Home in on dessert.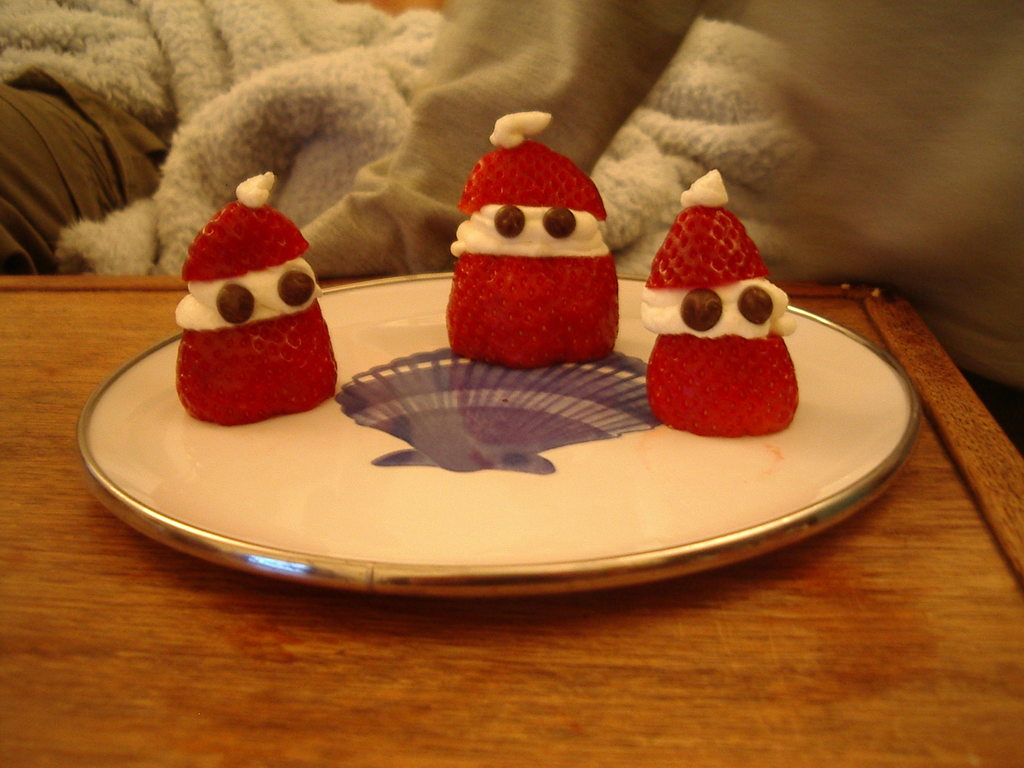
Homed in at x1=440 y1=111 x2=618 y2=368.
